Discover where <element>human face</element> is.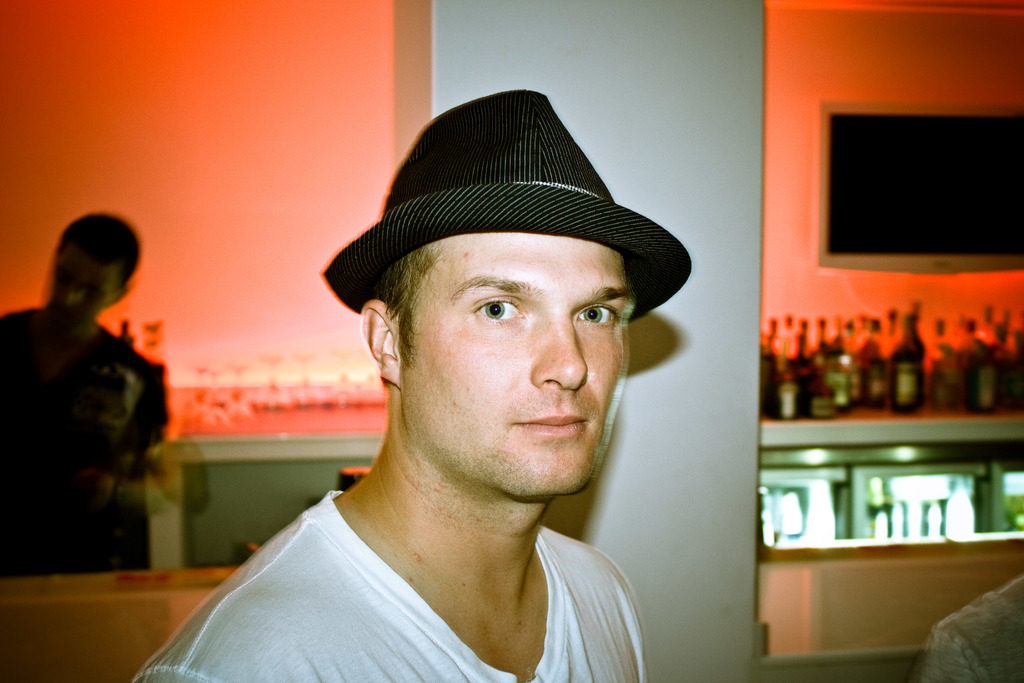
Discovered at 397, 234, 630, 503.
